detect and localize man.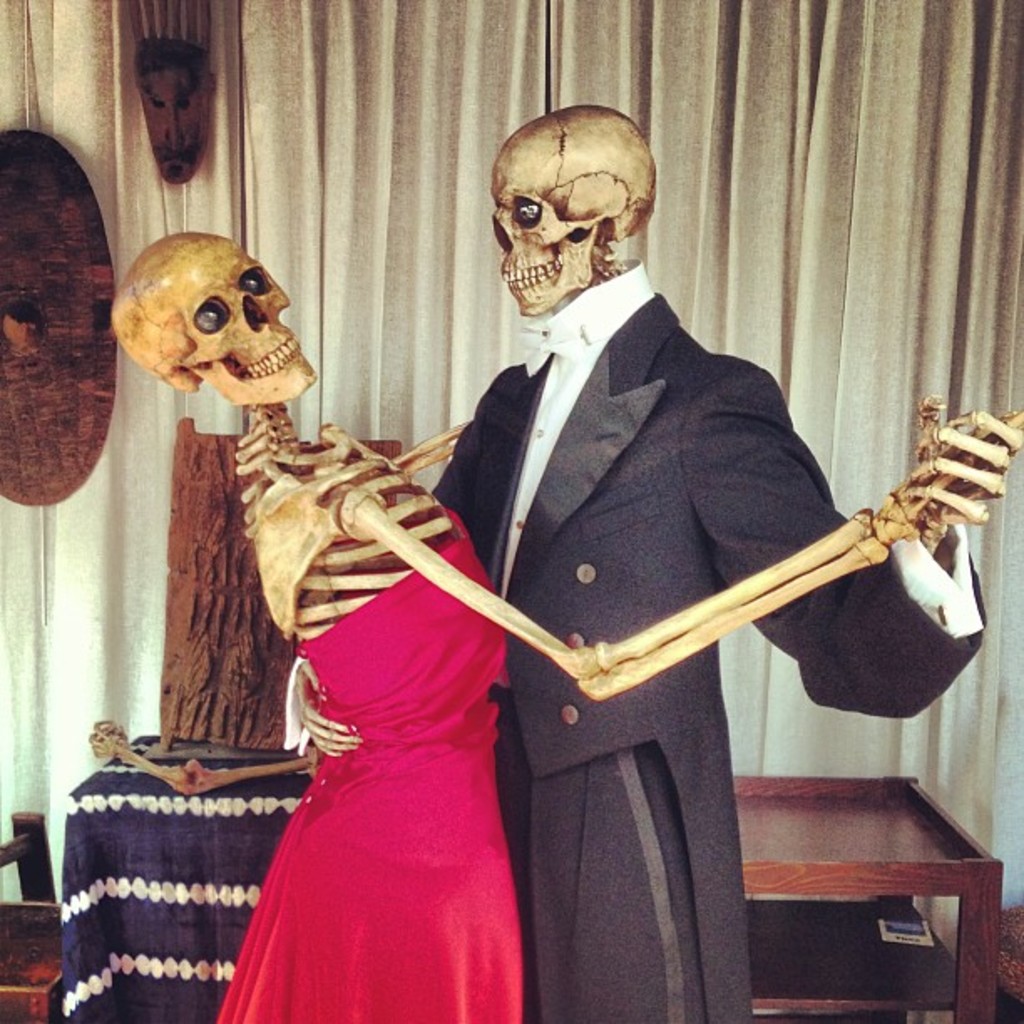
Localized at <bbox>276, 102, 1022, 1022</bbox>.
